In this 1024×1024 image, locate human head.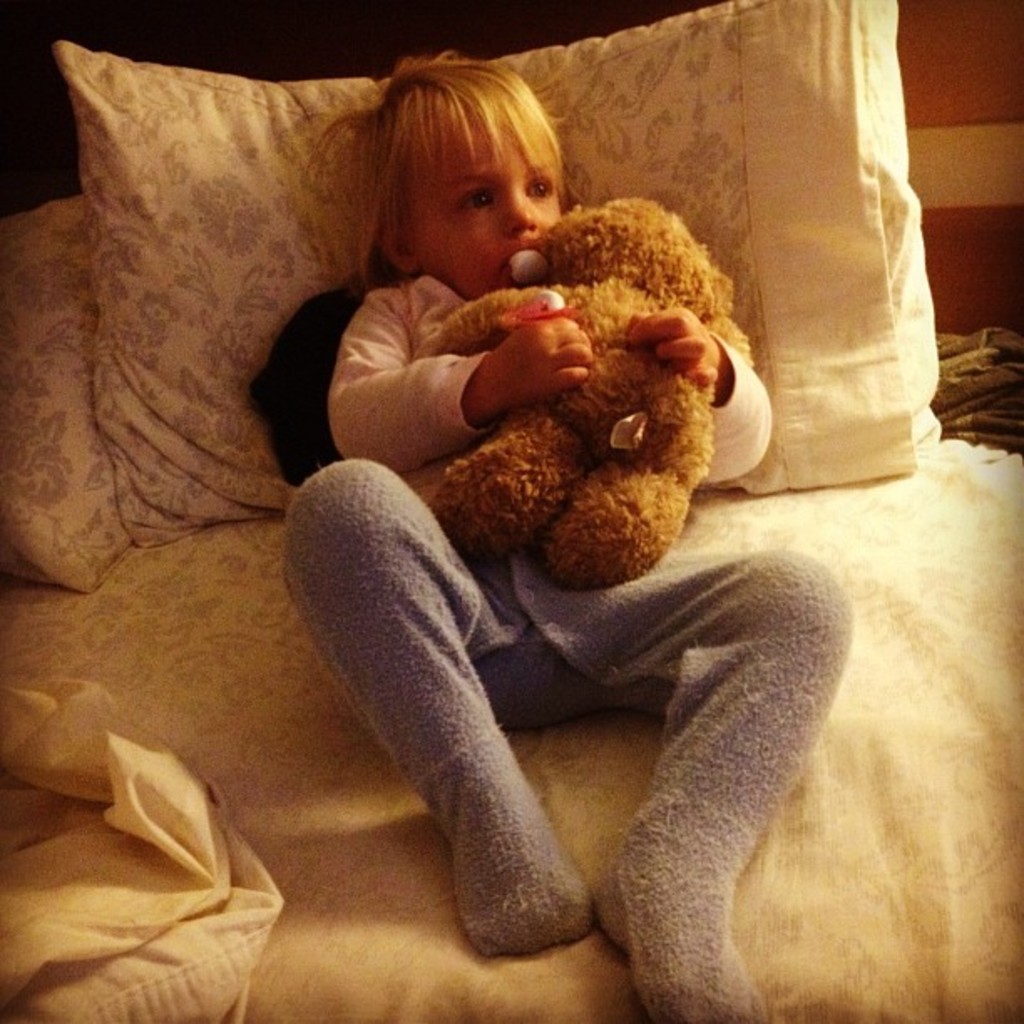
Bounding box: [x1=345, y1=67, x2=611, y2=300].
